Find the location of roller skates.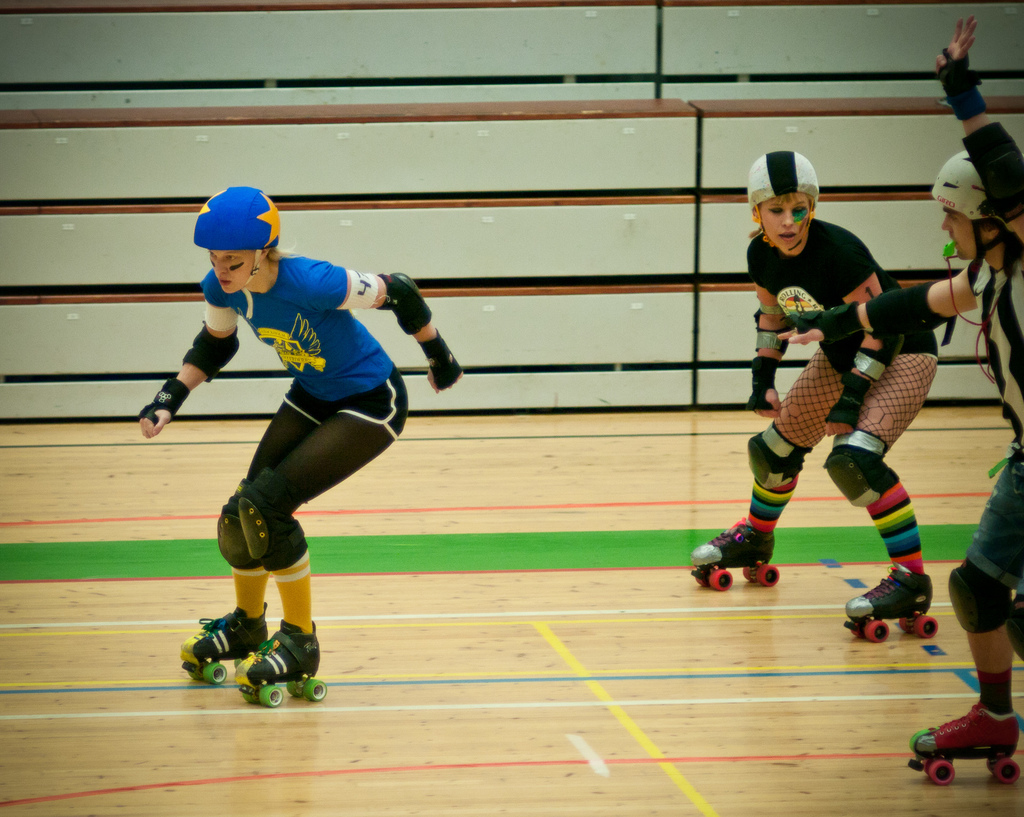
Location: {"x1": 908, "y1": 702, "x2": 1019, "y2": 786}.
